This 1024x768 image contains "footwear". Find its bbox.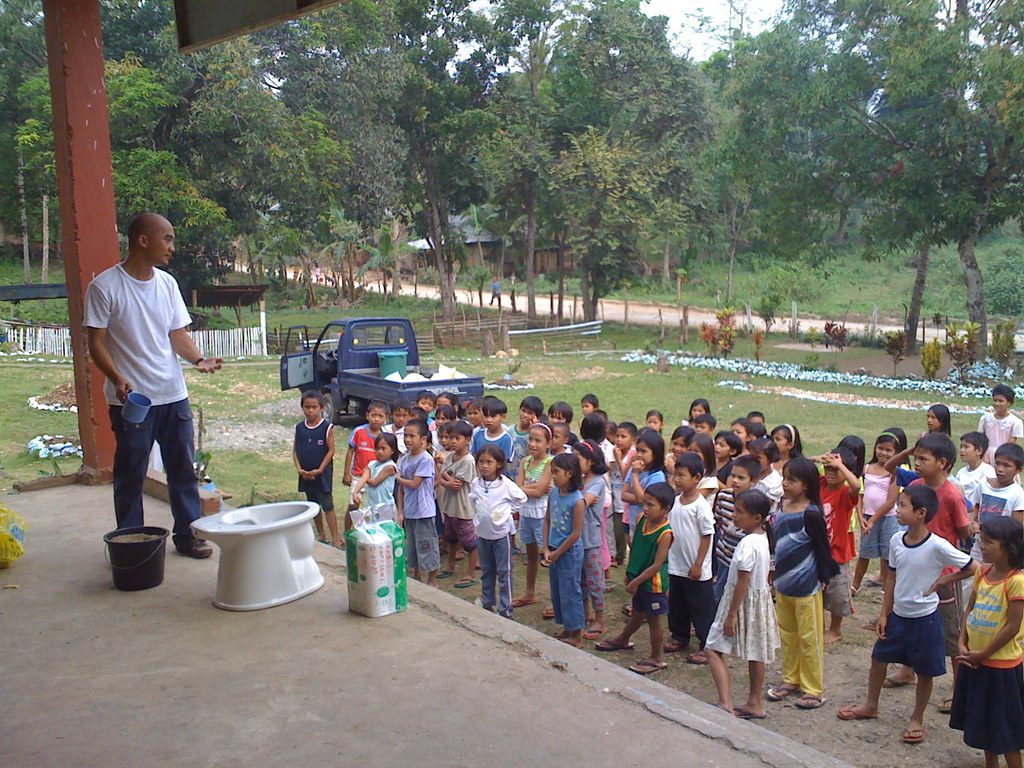
locate(685, 650, 712, 665).
